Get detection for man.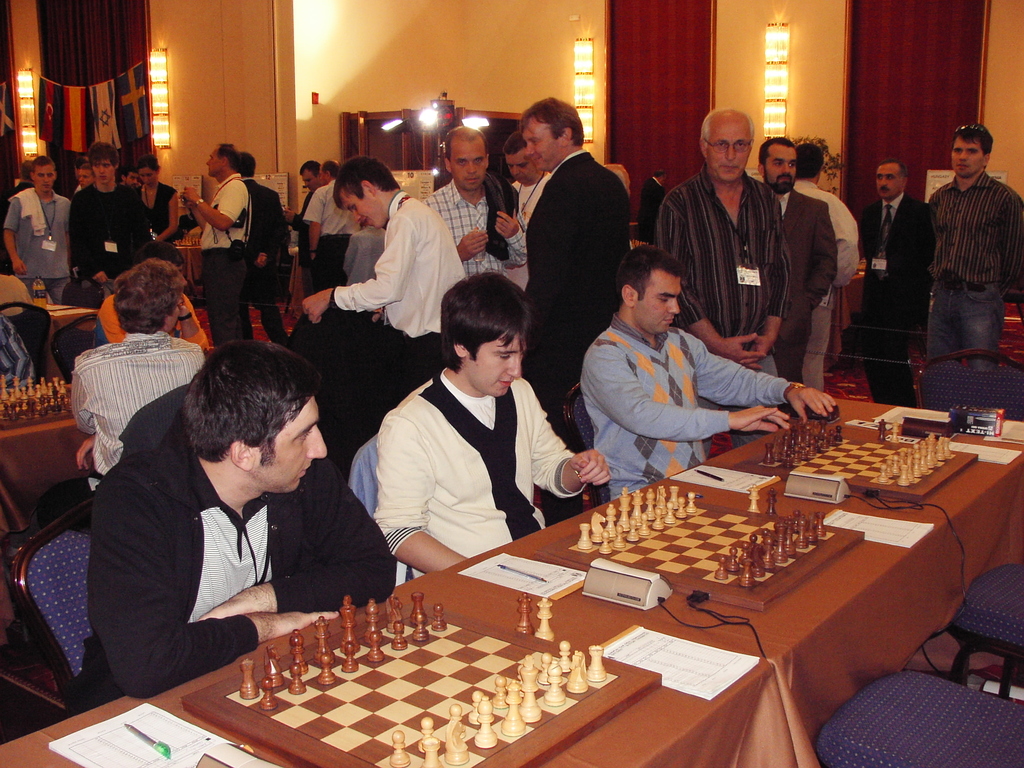
Detection: x1=239, y1=150, x2=288, y2=341.
